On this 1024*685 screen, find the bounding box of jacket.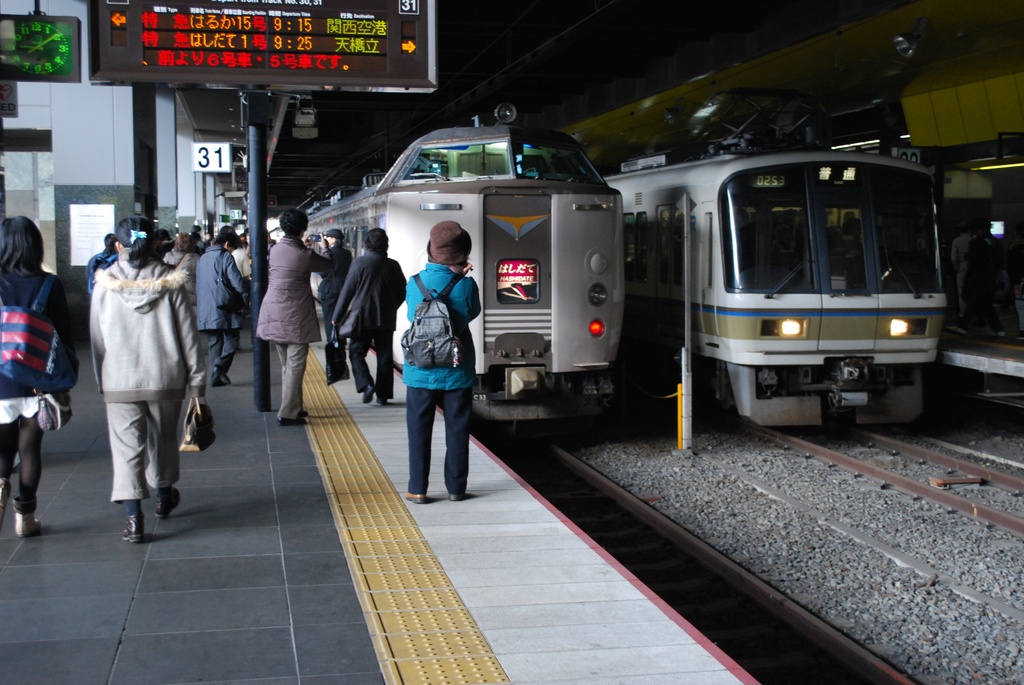
Bounding box: 330:249:412:334.
